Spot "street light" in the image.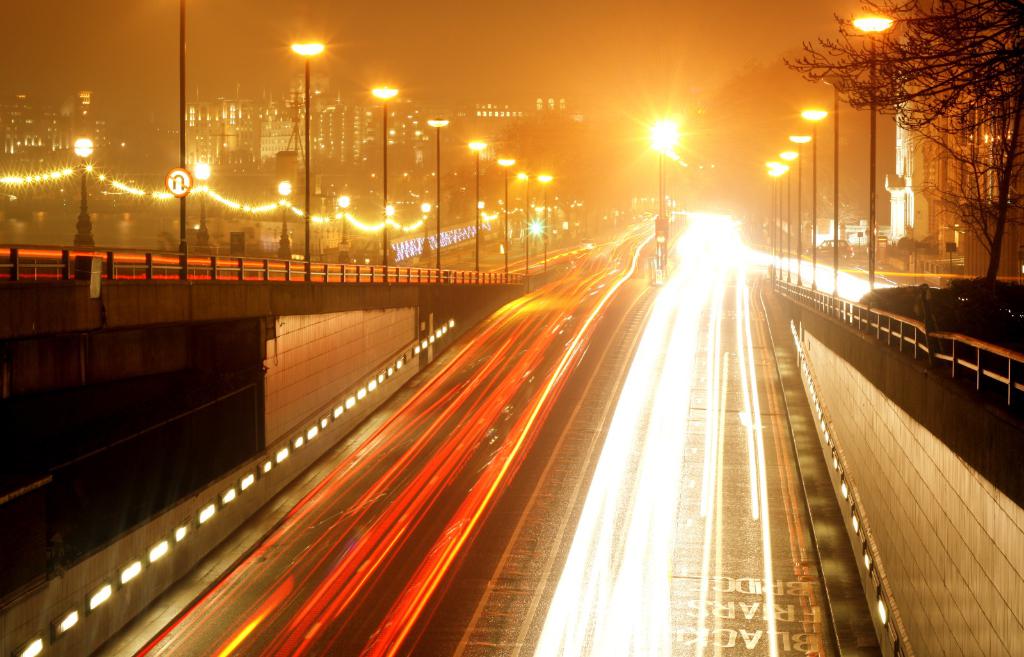
"street light" found at BBox(471, 136, 483, 289).
